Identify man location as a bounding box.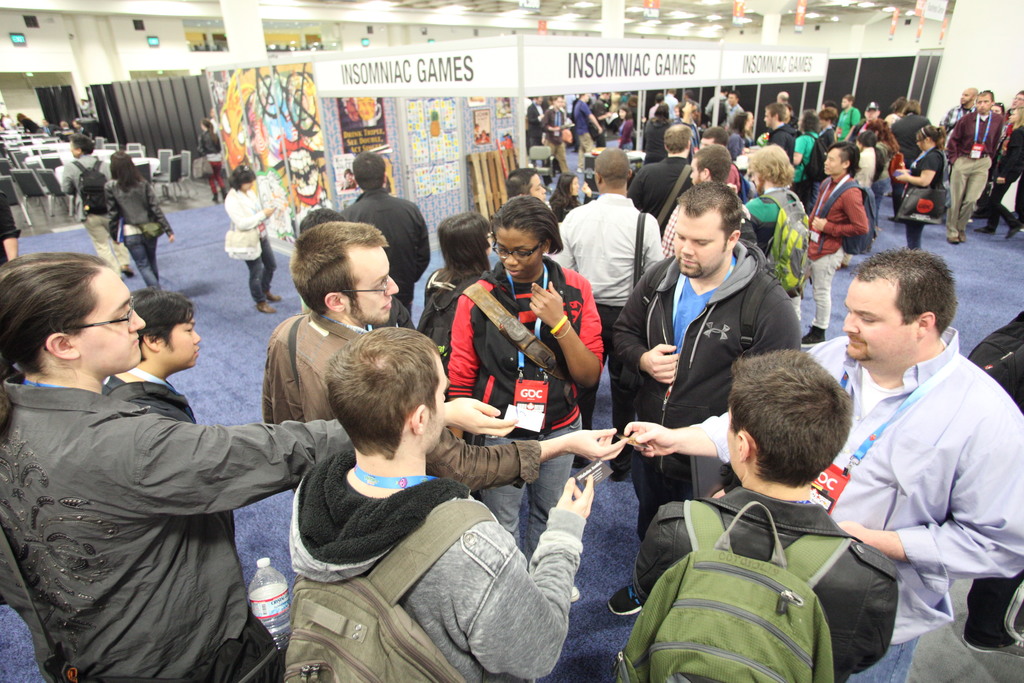
626 124 694 224.
